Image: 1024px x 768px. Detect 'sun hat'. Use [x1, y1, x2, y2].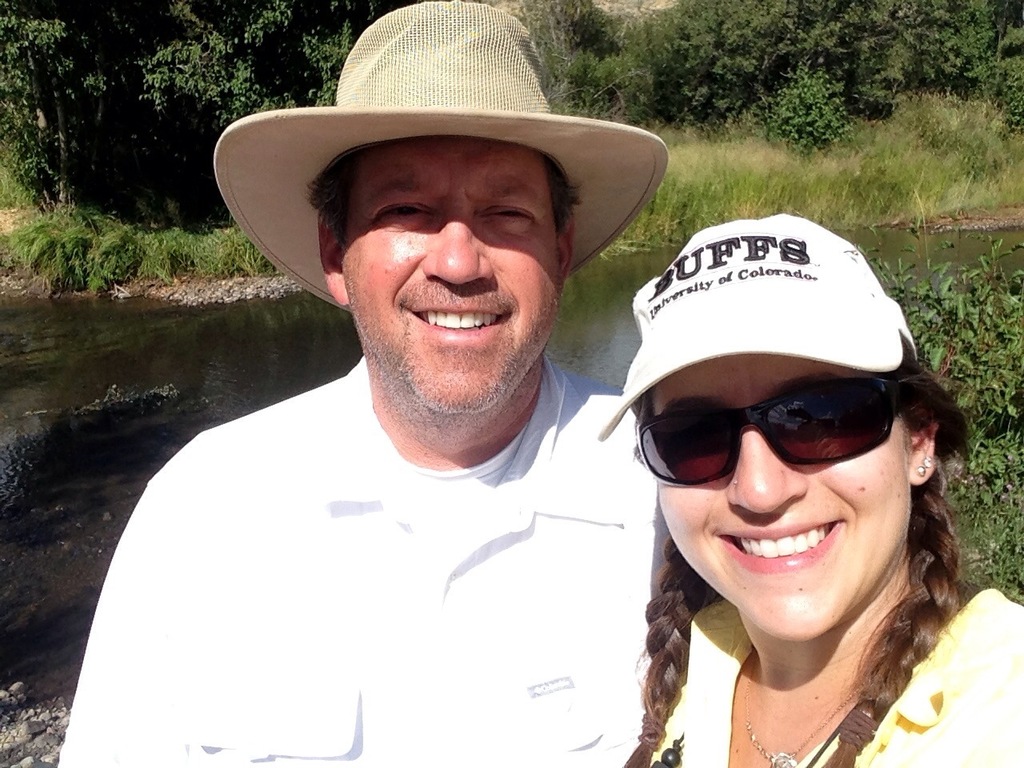
[210, 2, 667, 310].
